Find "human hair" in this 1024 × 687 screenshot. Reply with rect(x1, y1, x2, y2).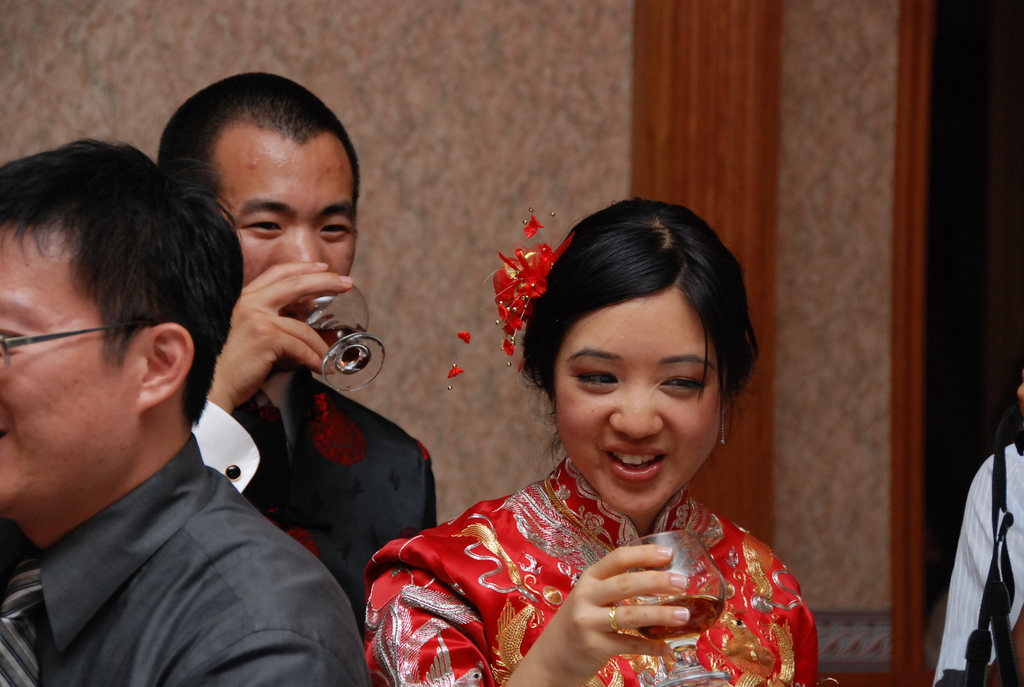
rect(5, 126, 211, 425).
